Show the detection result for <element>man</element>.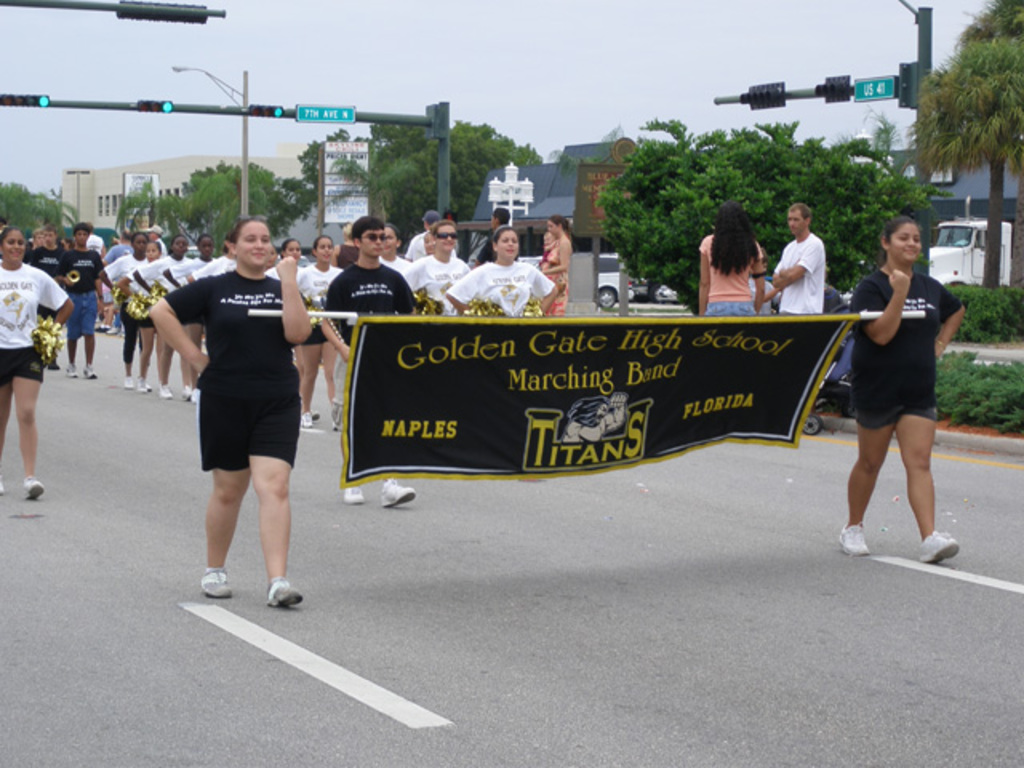
pyautogui.locateOnScreen(139, 219, 170, 259).
